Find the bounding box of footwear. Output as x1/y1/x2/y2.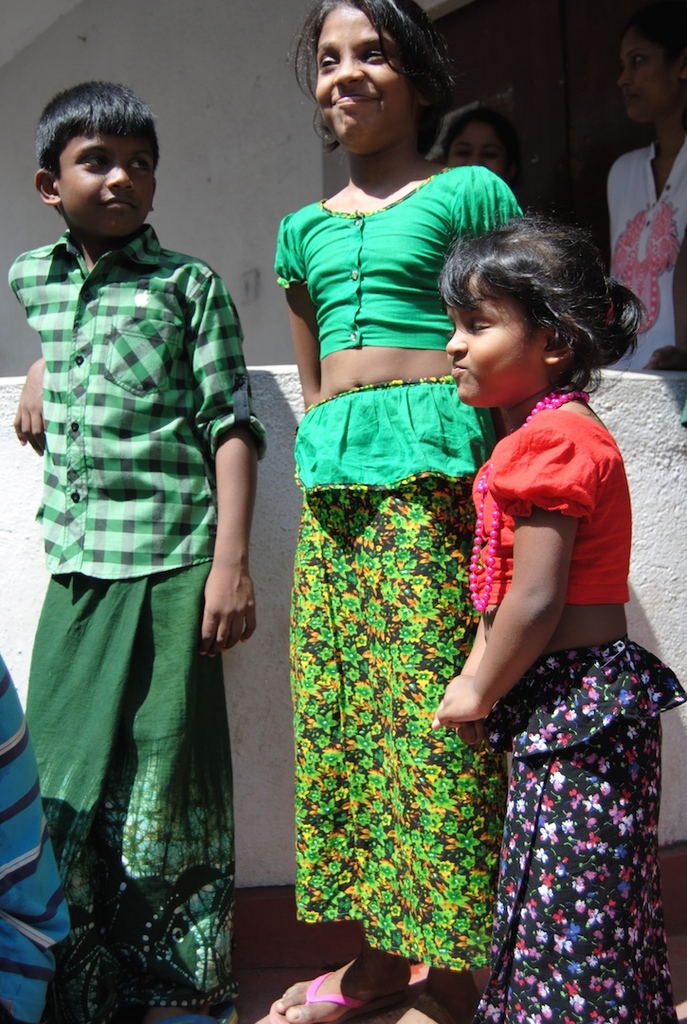
265/940/445/1015.
